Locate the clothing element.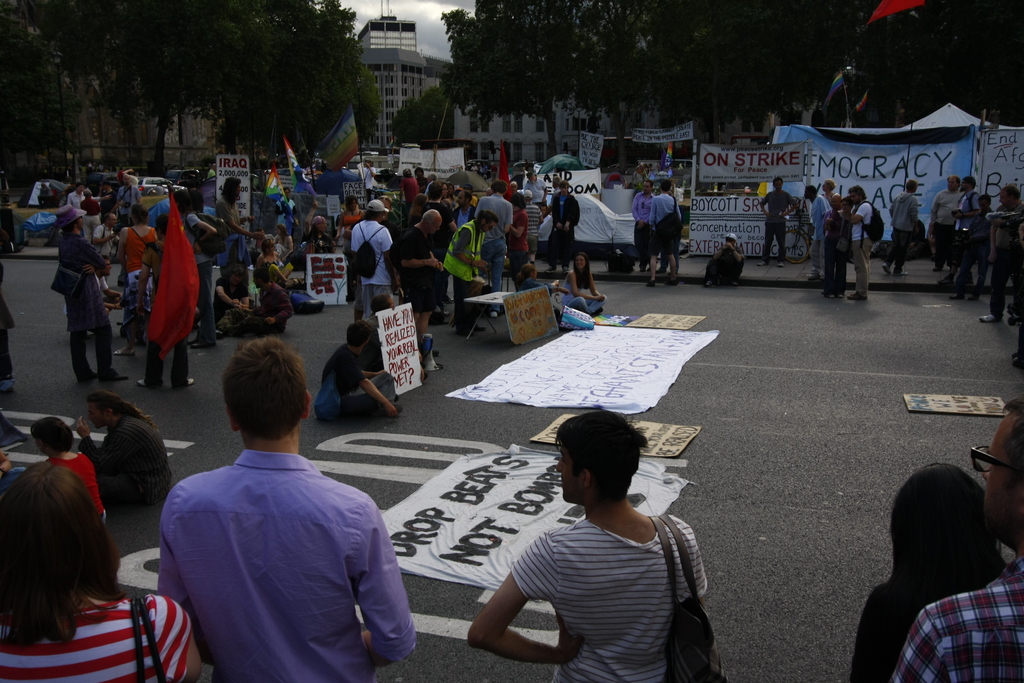
Element bbox: select_region(651, 195, 673, 258).
